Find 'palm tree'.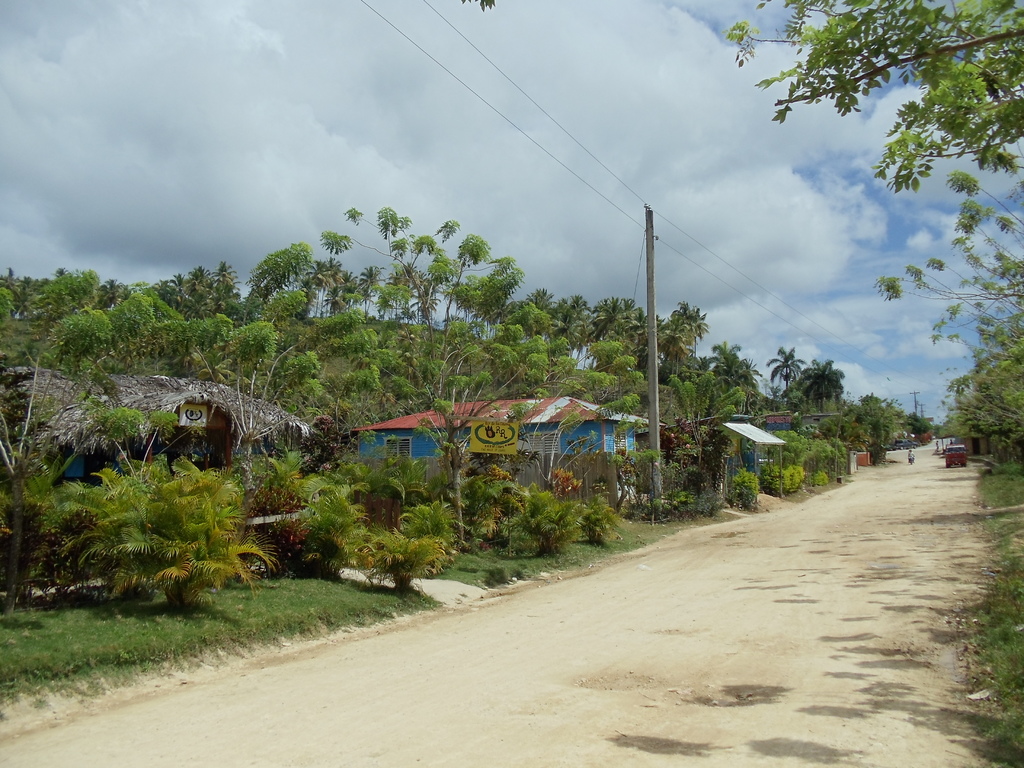
bbox=(762, 330, 810, 404).
